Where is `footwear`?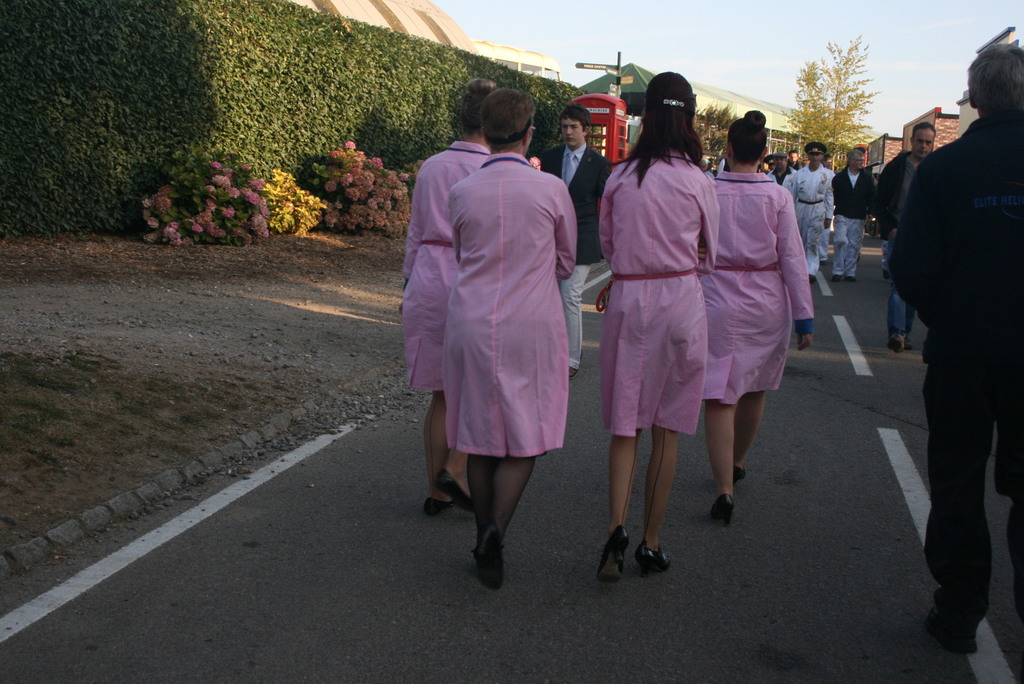
x1=636, y1=535, x2=671, y2=578.
